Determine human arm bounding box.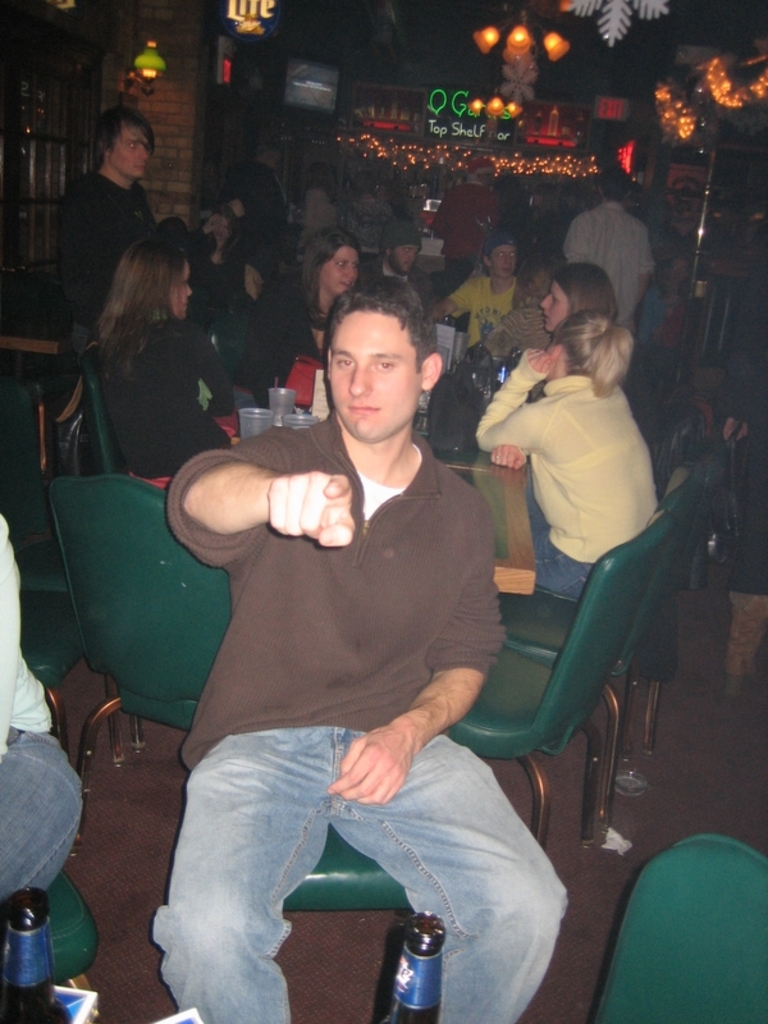
Determined: x1=332 y1=494 x2=511 y2=808.
